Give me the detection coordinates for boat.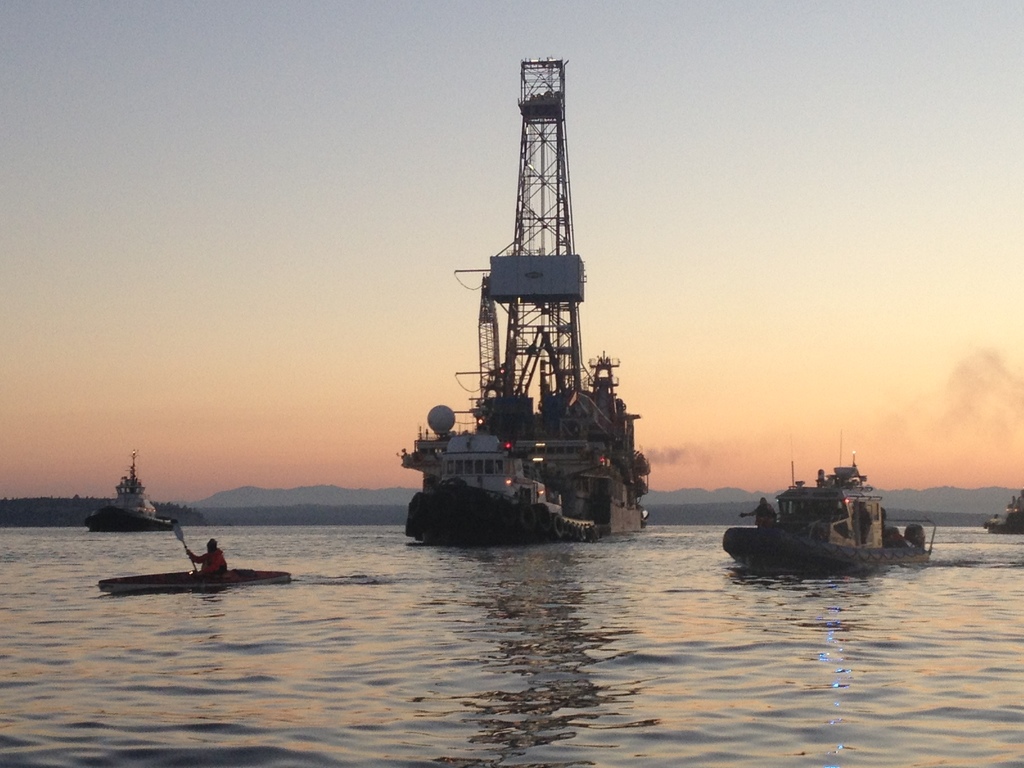
[left=86, top=563, right=298, bottom=597].
